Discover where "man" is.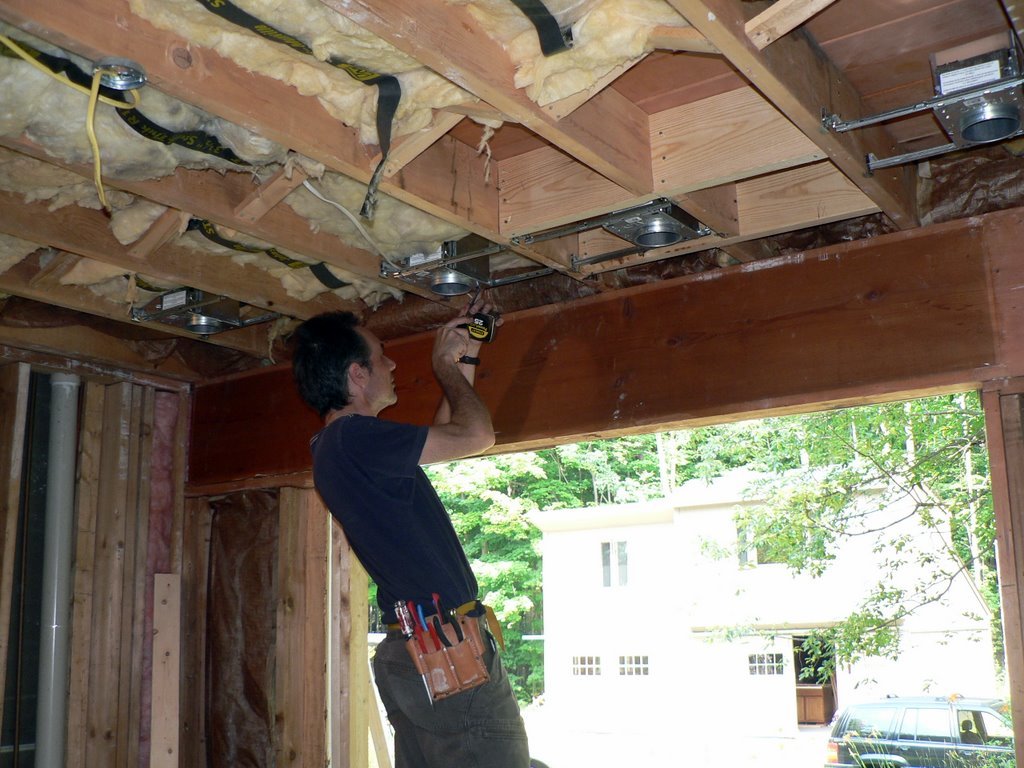
Discovered at 272,319,527,741.
